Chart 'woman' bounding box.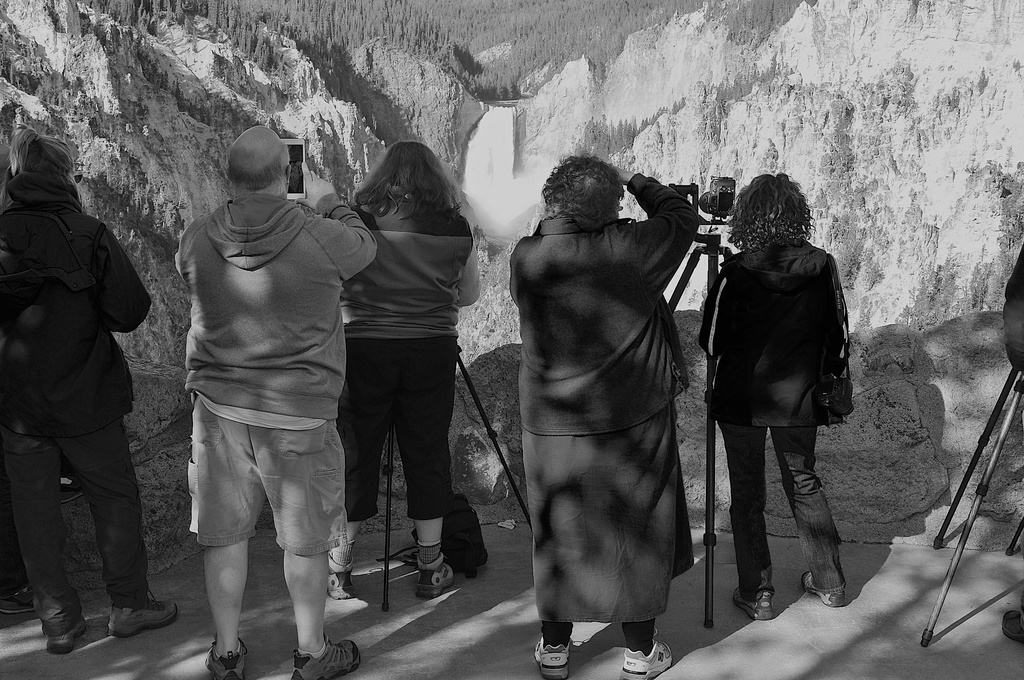
Charted: [left=509, top=154, right=698, bottom=679].
